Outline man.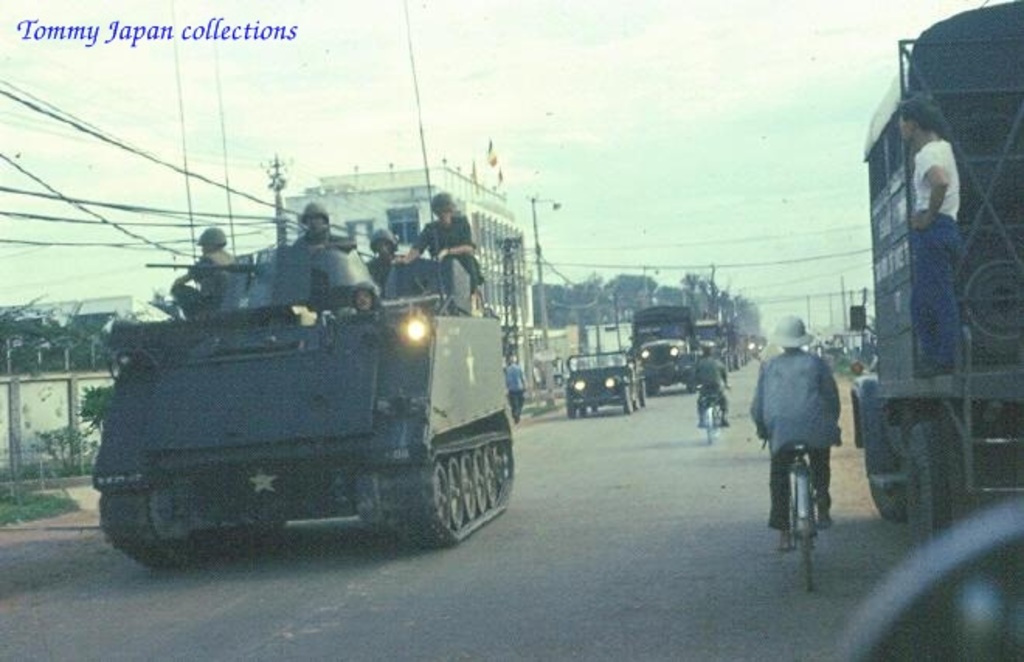
Outline: x1=895 y1=95 x2=960 y2=380.
